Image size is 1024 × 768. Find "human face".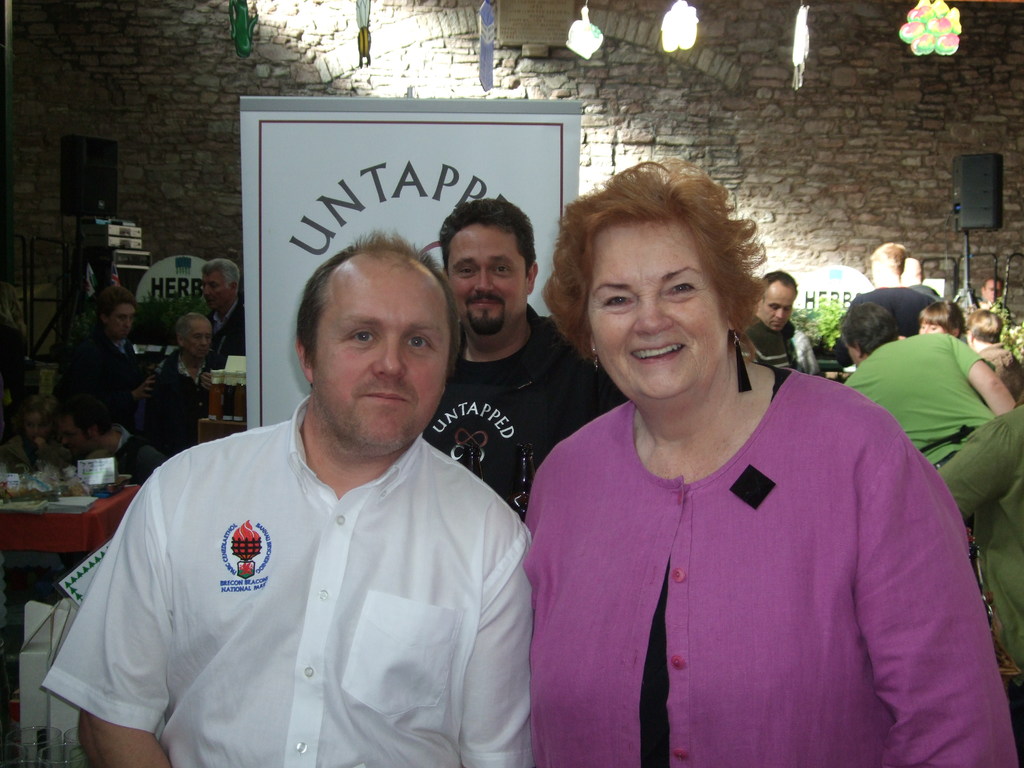
region(115, 308, 130, 328).
